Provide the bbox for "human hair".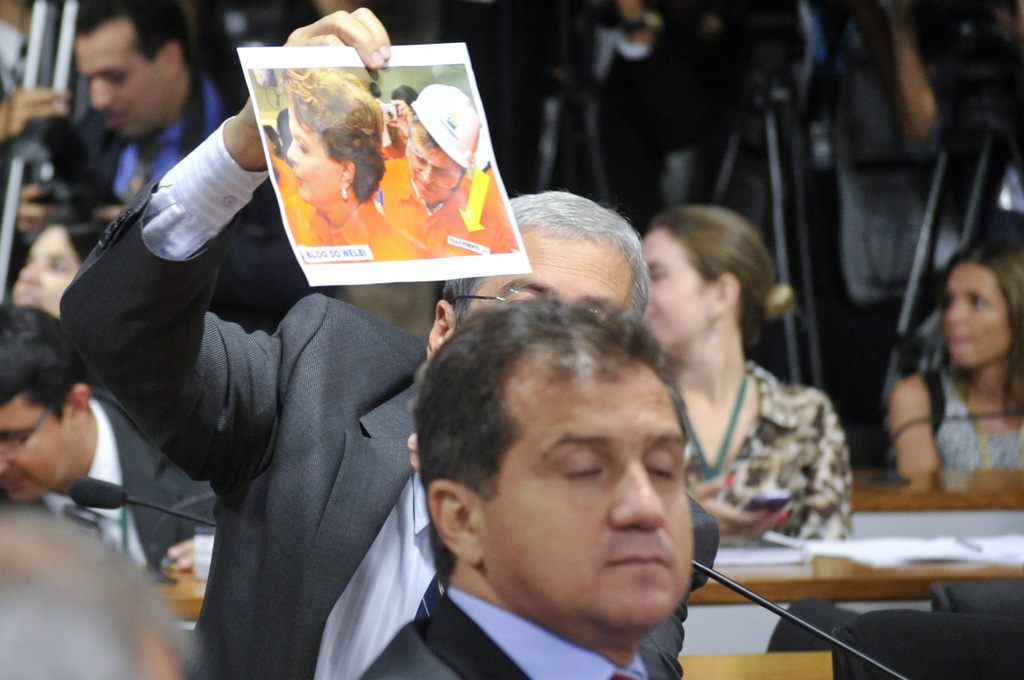
pyautogui.locateOnScreen(283, 69, 388, 197).
